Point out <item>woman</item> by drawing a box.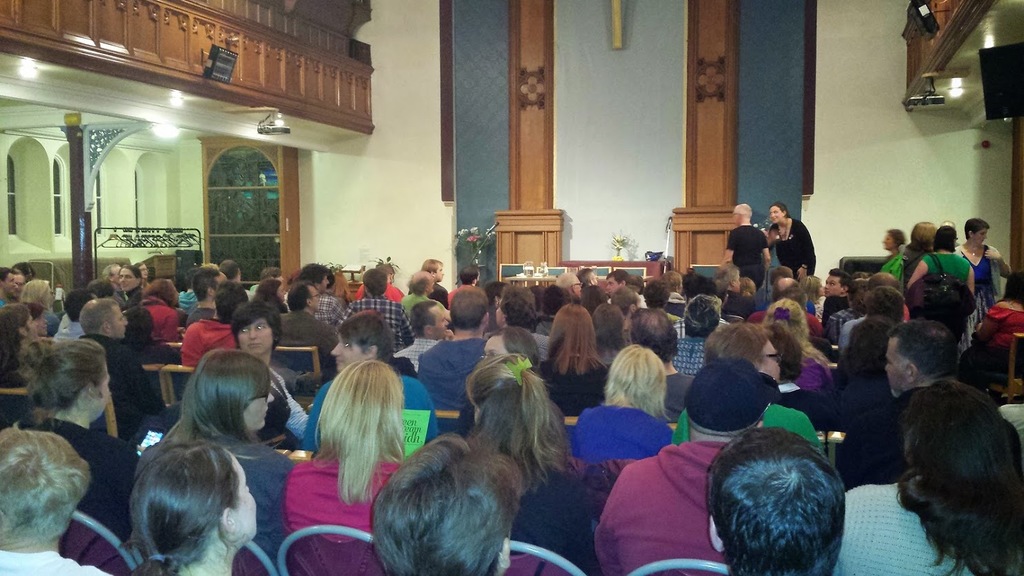
detection(12, 330, 145, 575).
